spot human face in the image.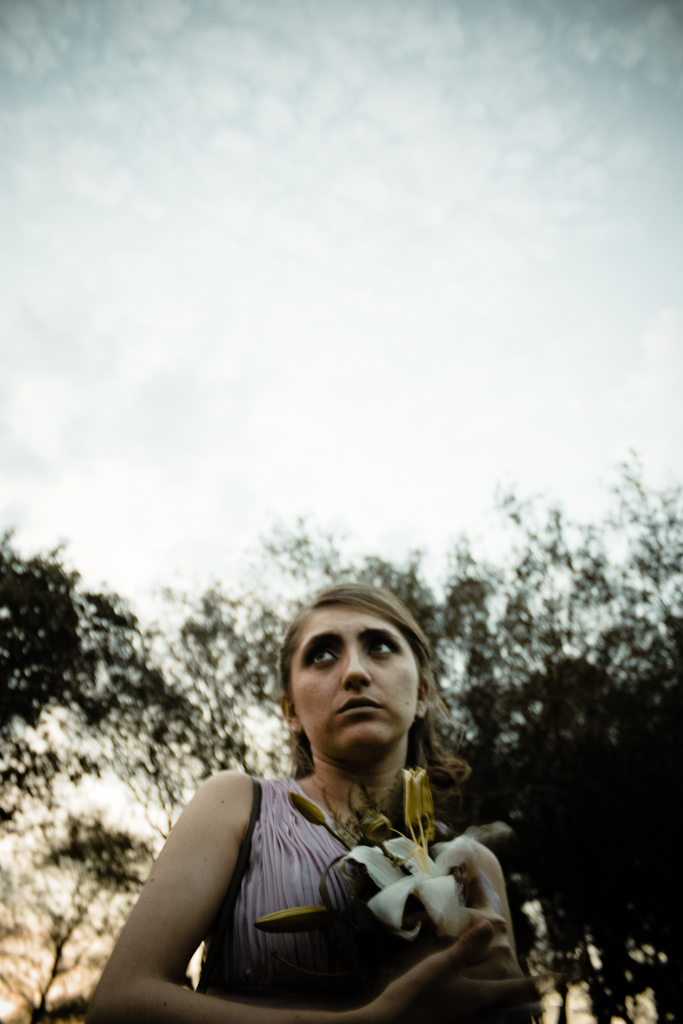
human face found at 288, 605, 426, 756.
